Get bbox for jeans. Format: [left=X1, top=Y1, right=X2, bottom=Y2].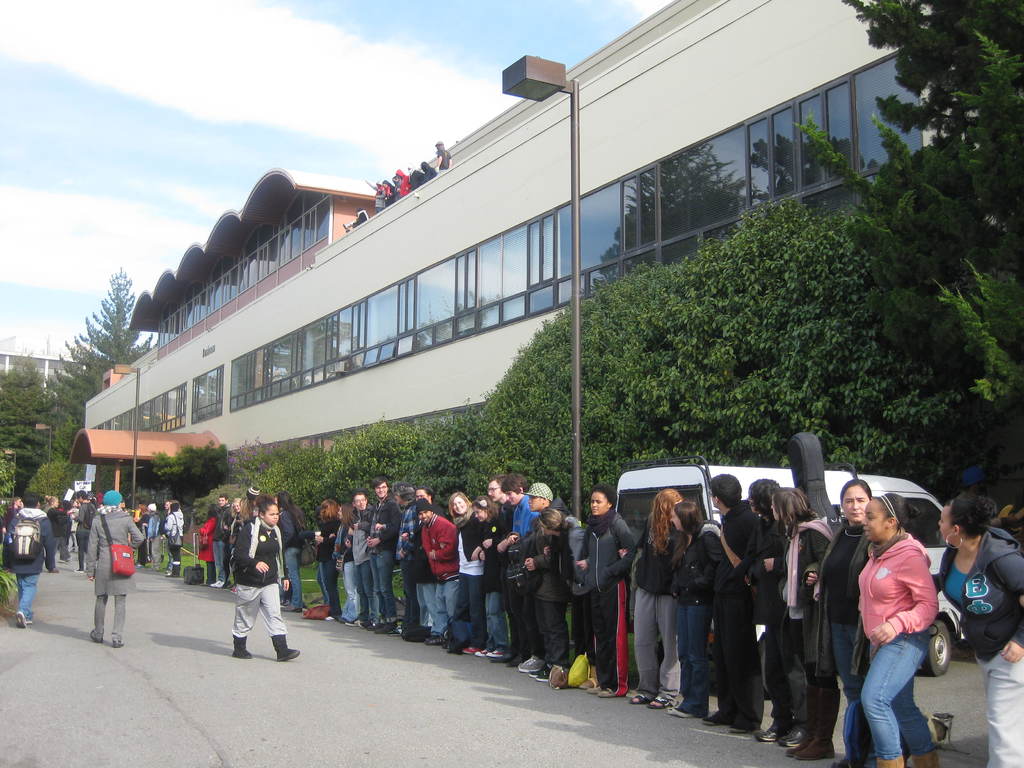
[left=452, top=573, right=481, bottom=646].
